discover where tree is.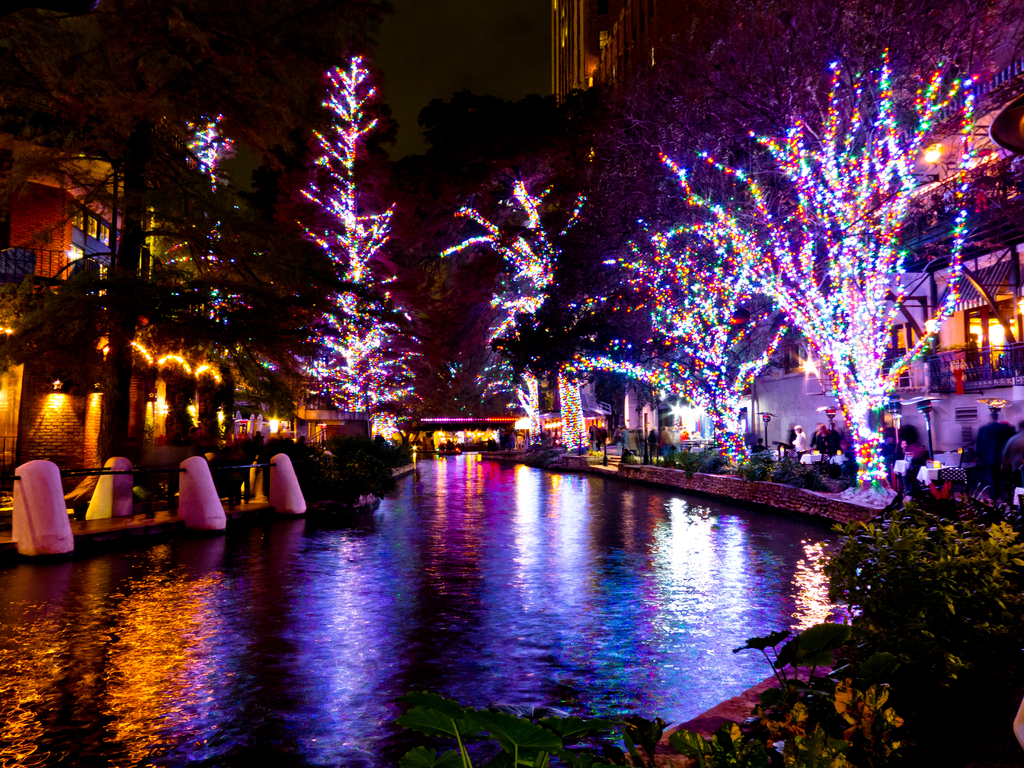
Discovered at {"x1": 76, "y1": 49, "x2": 247, "y2": 488}.
